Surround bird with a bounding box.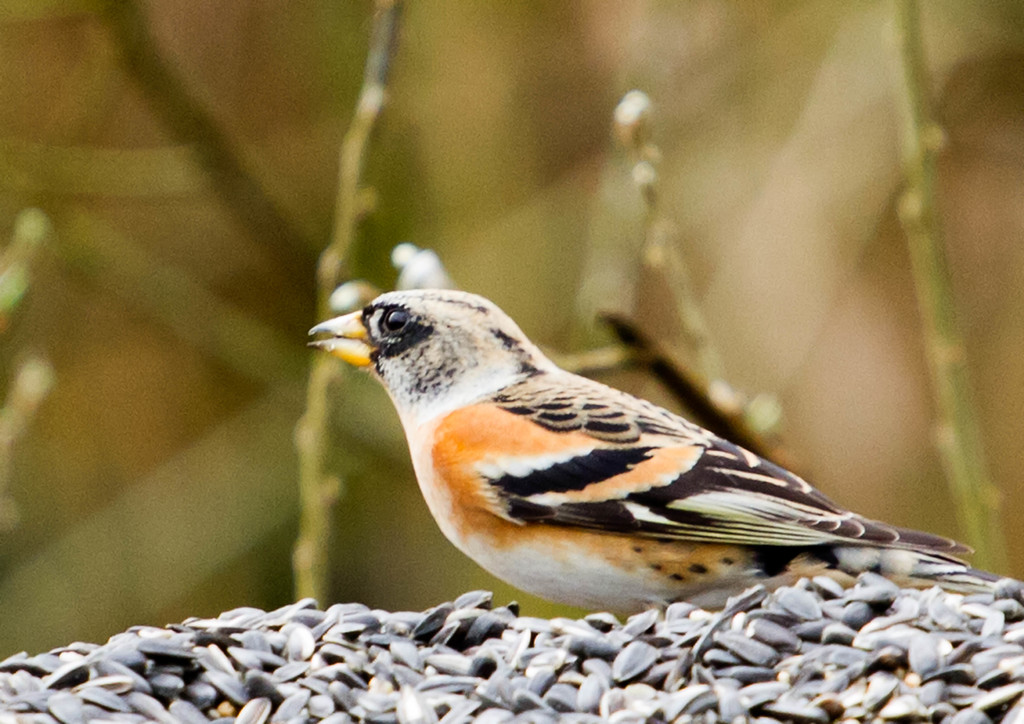
{"left": 303, "top": 289, "right": 1006, "bottom": 623}.
